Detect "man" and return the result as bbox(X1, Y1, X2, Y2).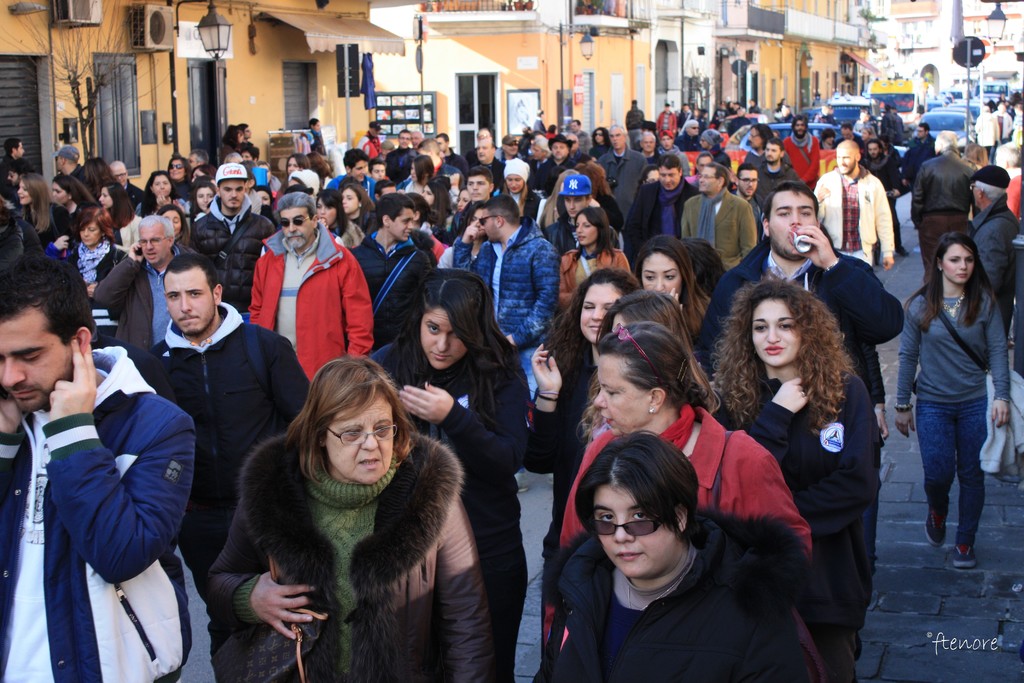
bbox(836, 123, 862, 152).
